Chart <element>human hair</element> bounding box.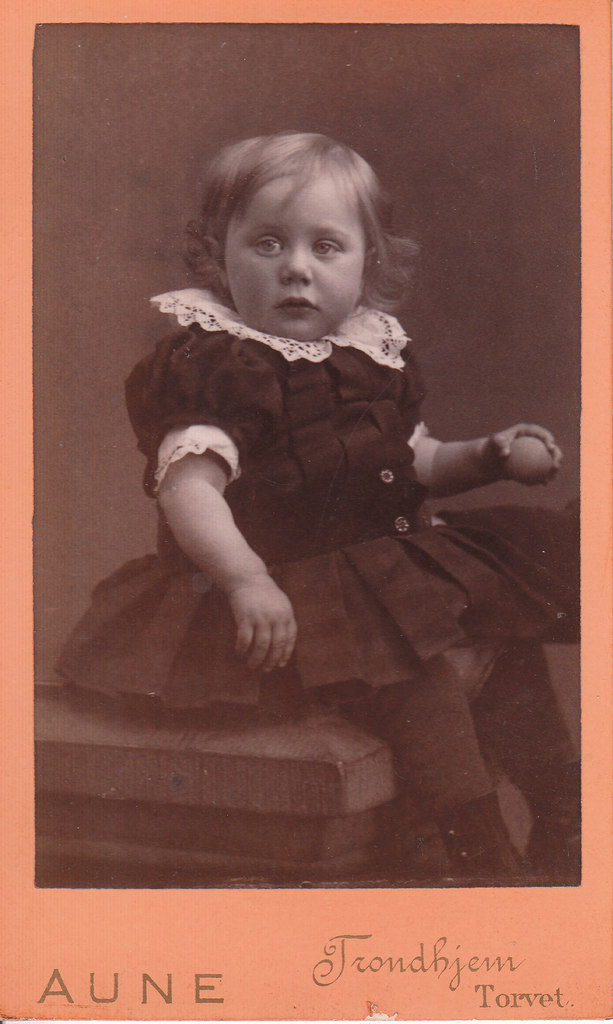
Charted: 176/132/425/319.
